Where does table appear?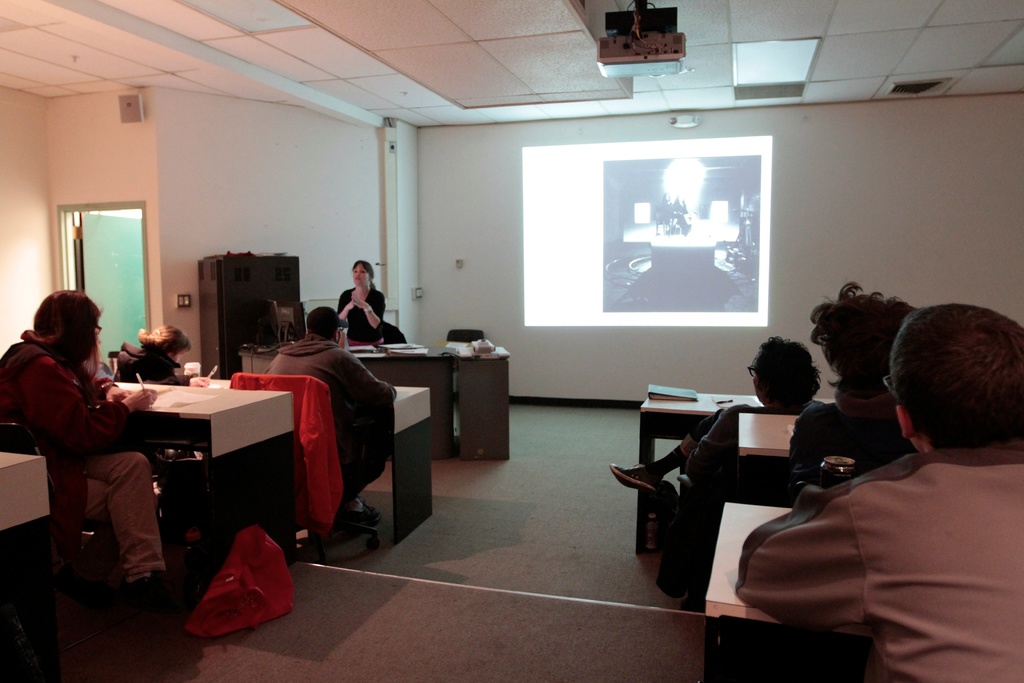
Appears at <box>738,413,798,457</box>.
